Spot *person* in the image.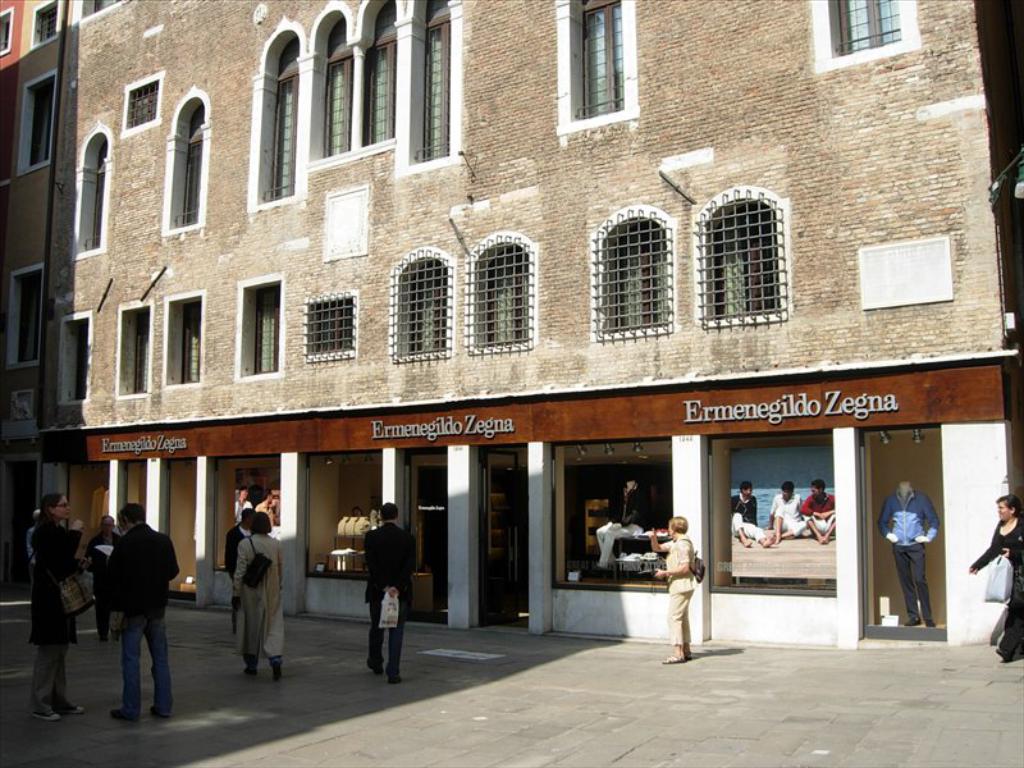
*person* found at detection(643, 516, 694, 664).
